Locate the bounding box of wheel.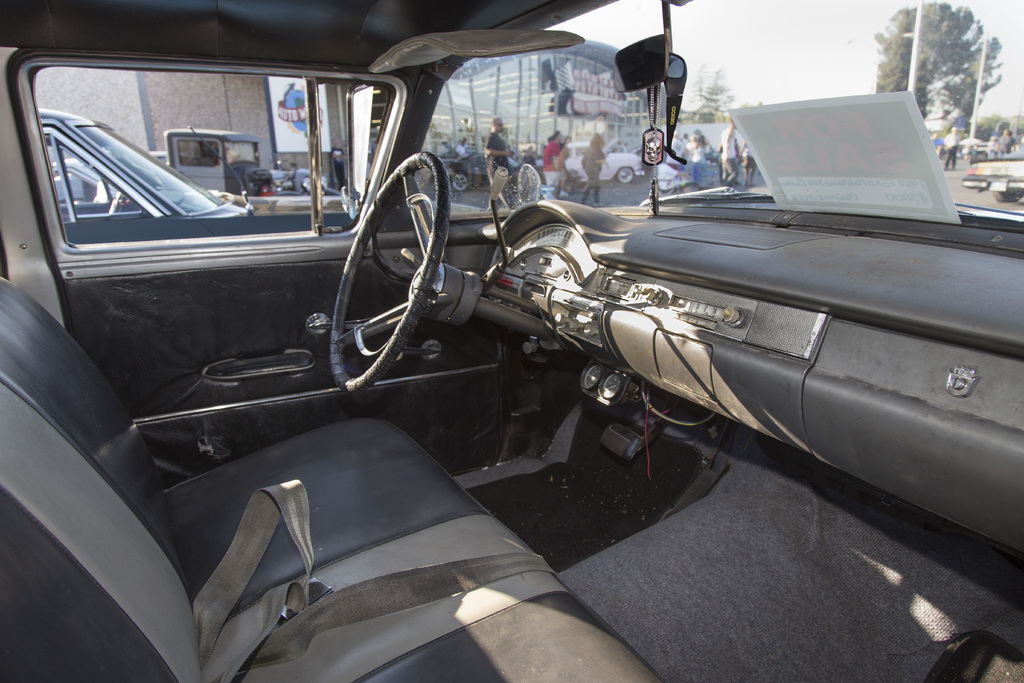
Bounding box: rect(345, 149, 447, 382).
